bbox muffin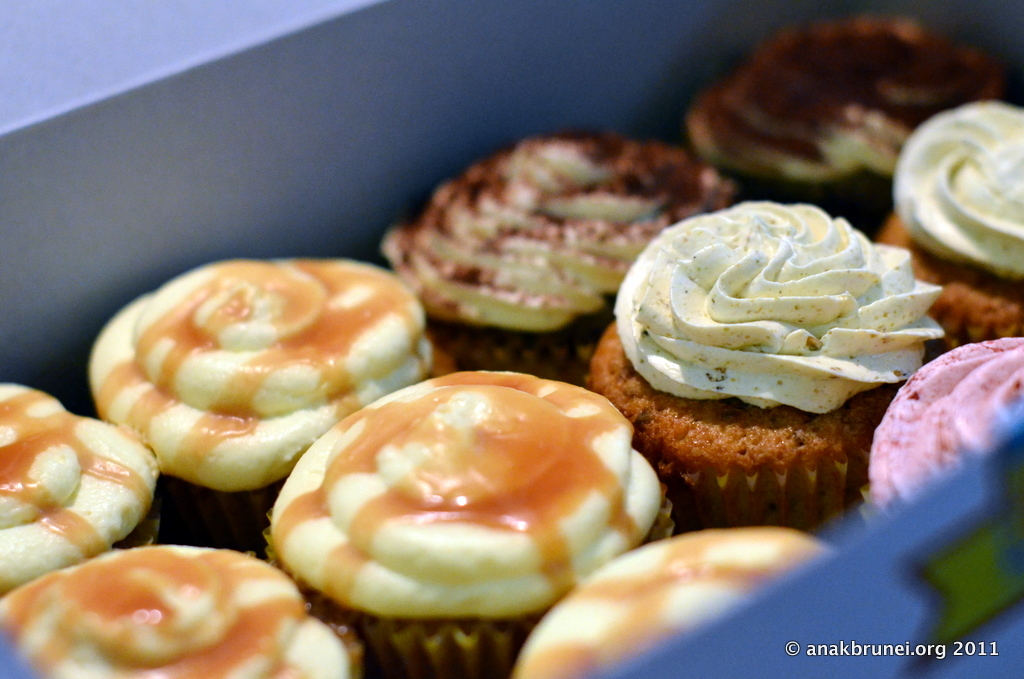
(0,382,159,592)
